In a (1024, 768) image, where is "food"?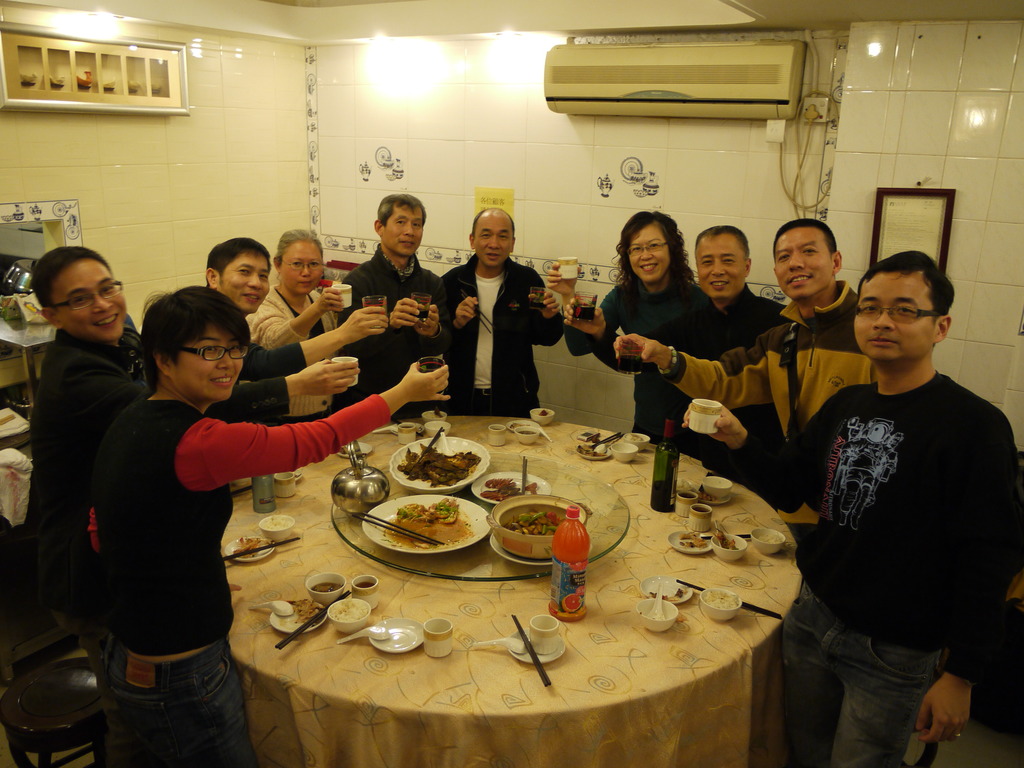
l=756, t=533, r=781, b=544.
